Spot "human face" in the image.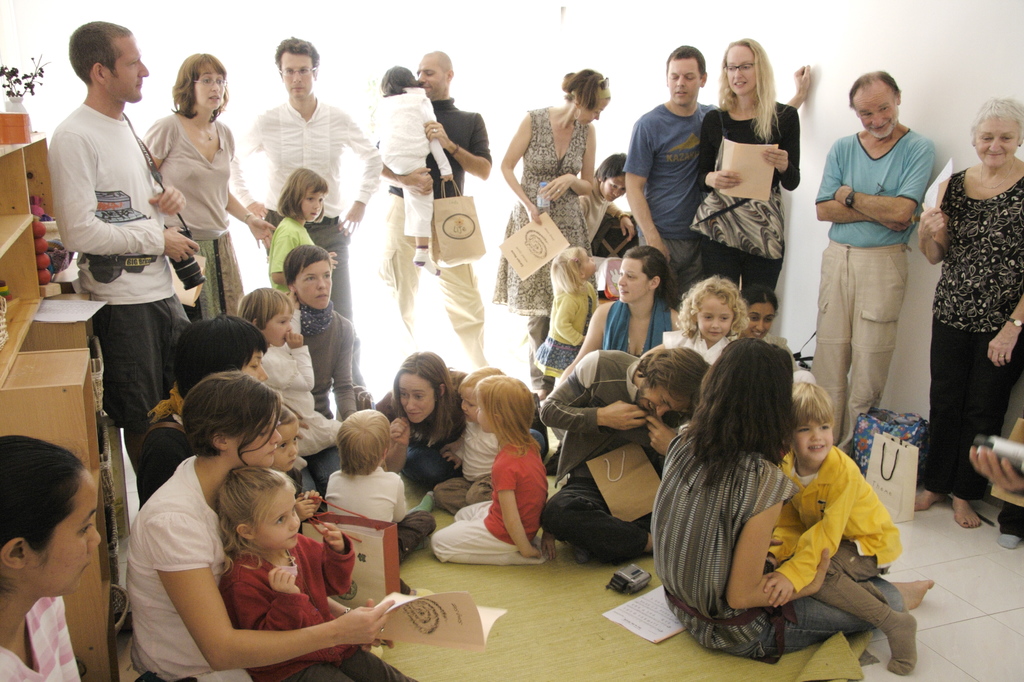
"human face" found at region(580, 256, 596, 273).
